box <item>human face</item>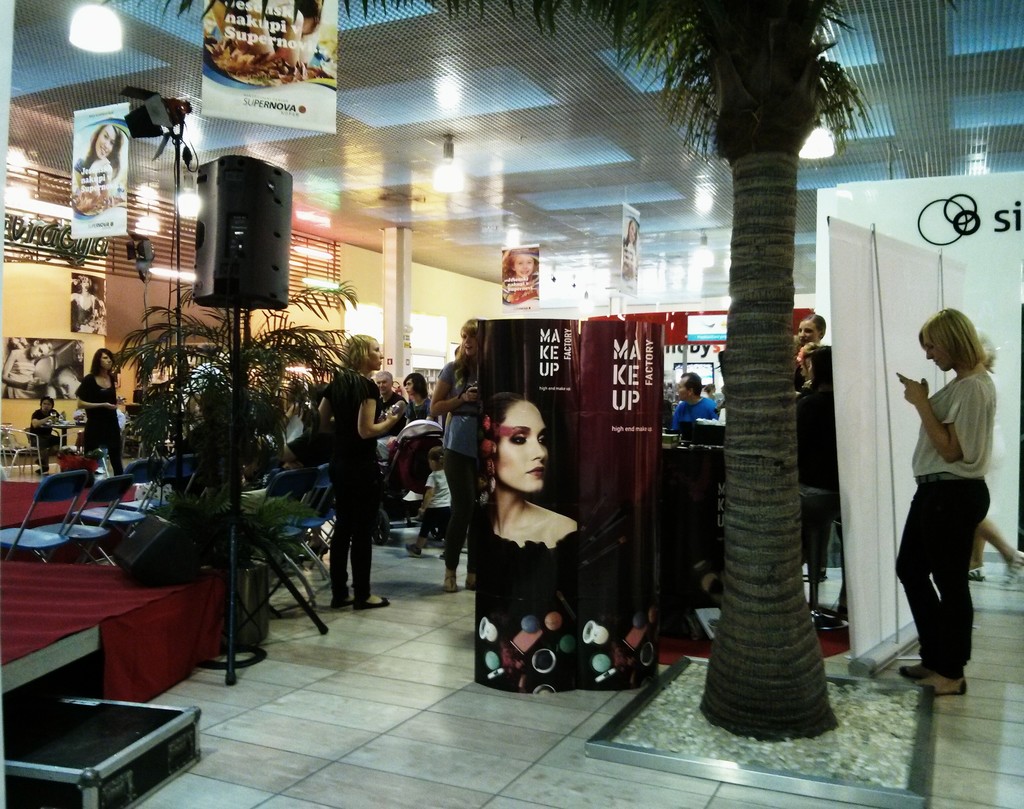
[x1=29, y1=342, x2=47, y2=359]
